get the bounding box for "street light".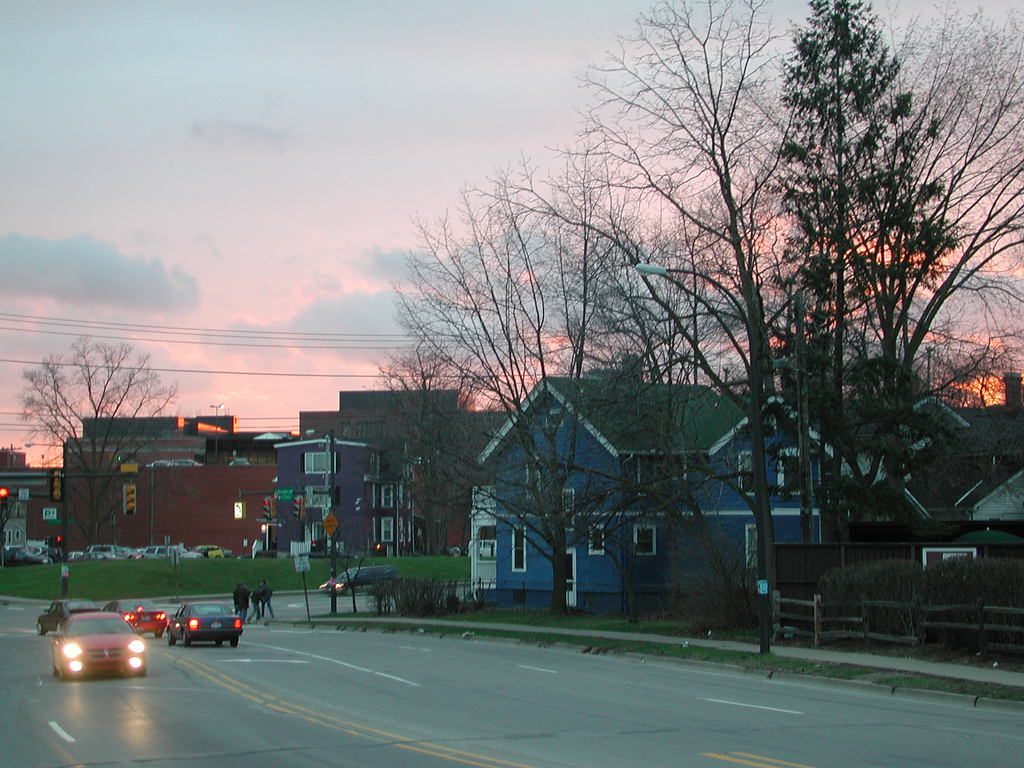
Rect(19, 439, 63, 456).
